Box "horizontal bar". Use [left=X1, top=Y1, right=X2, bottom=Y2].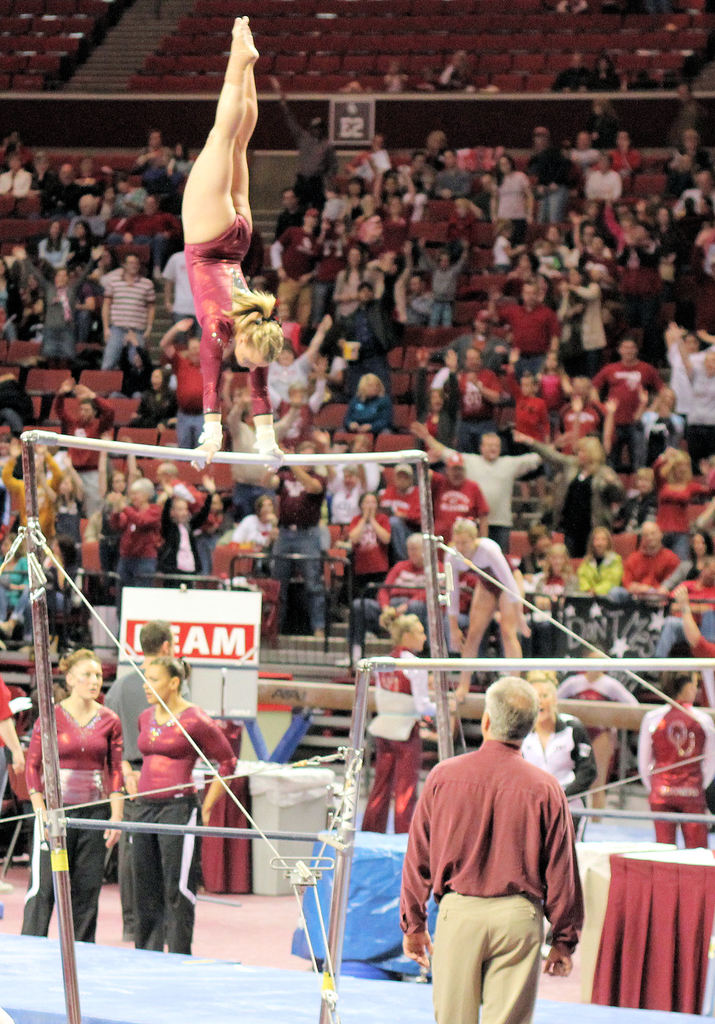
[left=21, top=424, right=427, bottom=468].
